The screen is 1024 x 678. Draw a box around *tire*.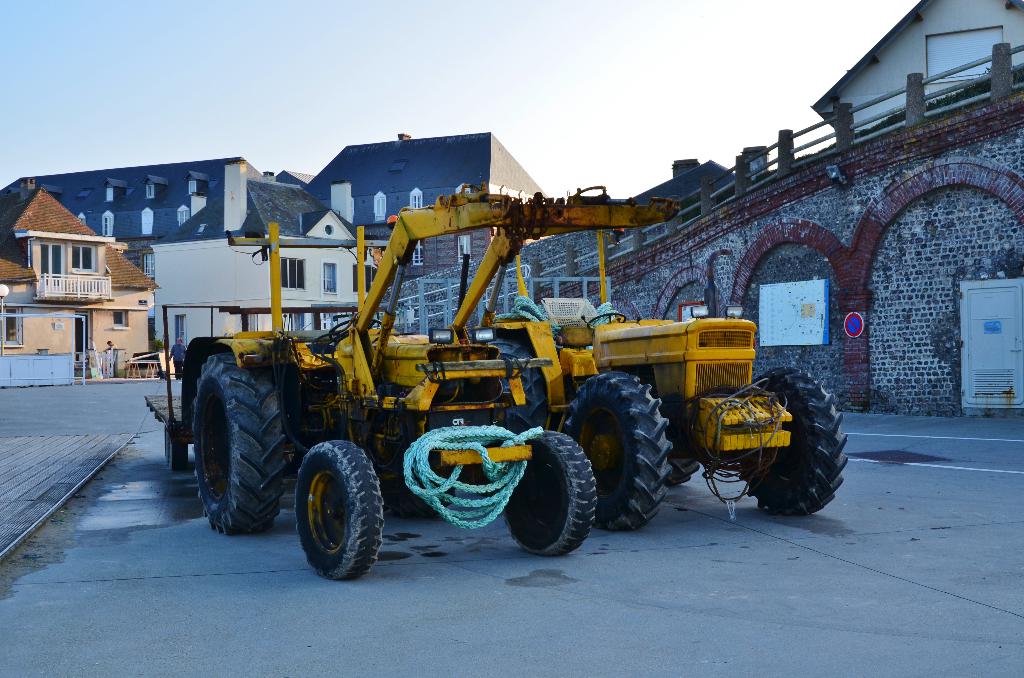
BBox(504, 432, 598, 556).
